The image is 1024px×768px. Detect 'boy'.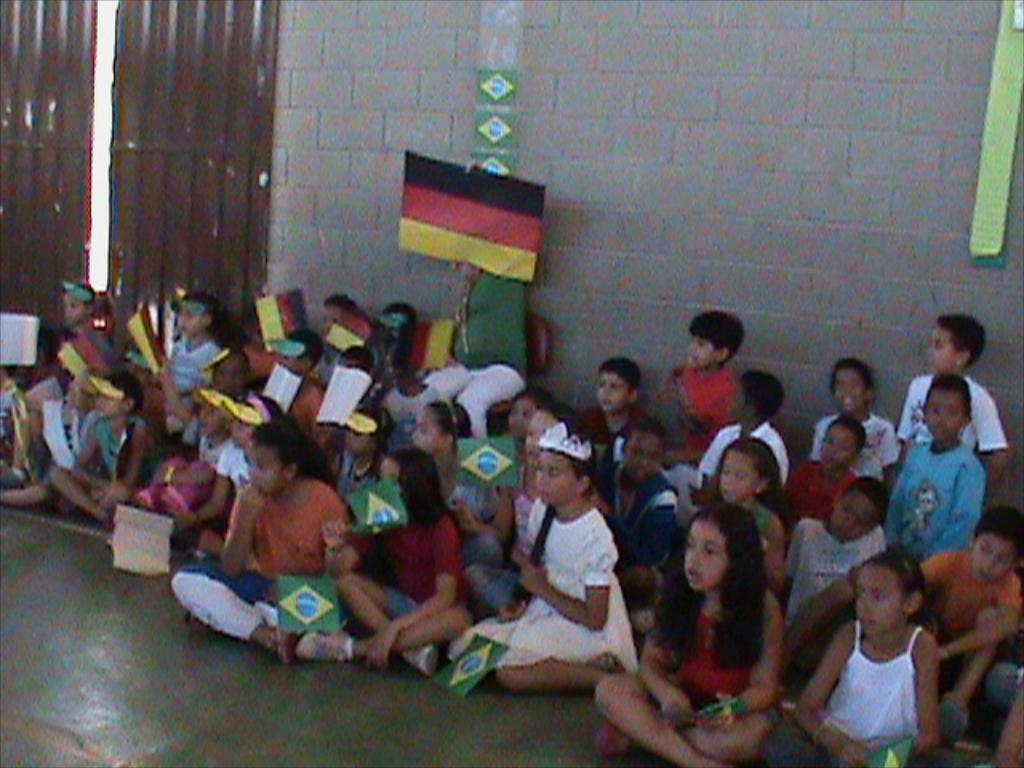
Detection: [x1=694, y1=370, x2=784, y2=485].
